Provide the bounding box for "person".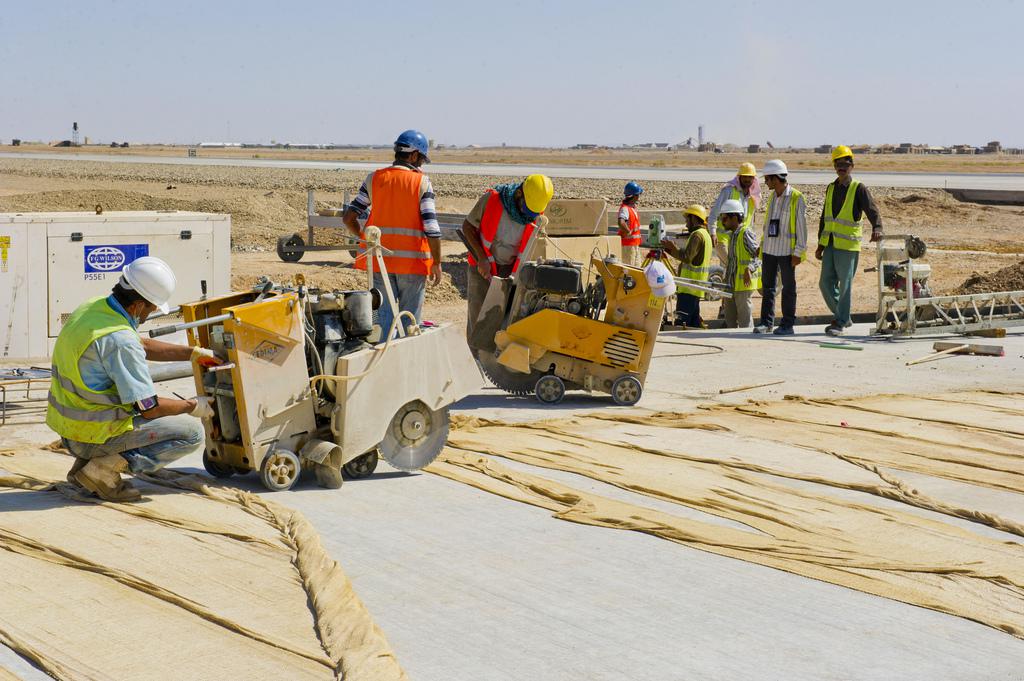
[left=455, top=173, right=563, bottom=354].
